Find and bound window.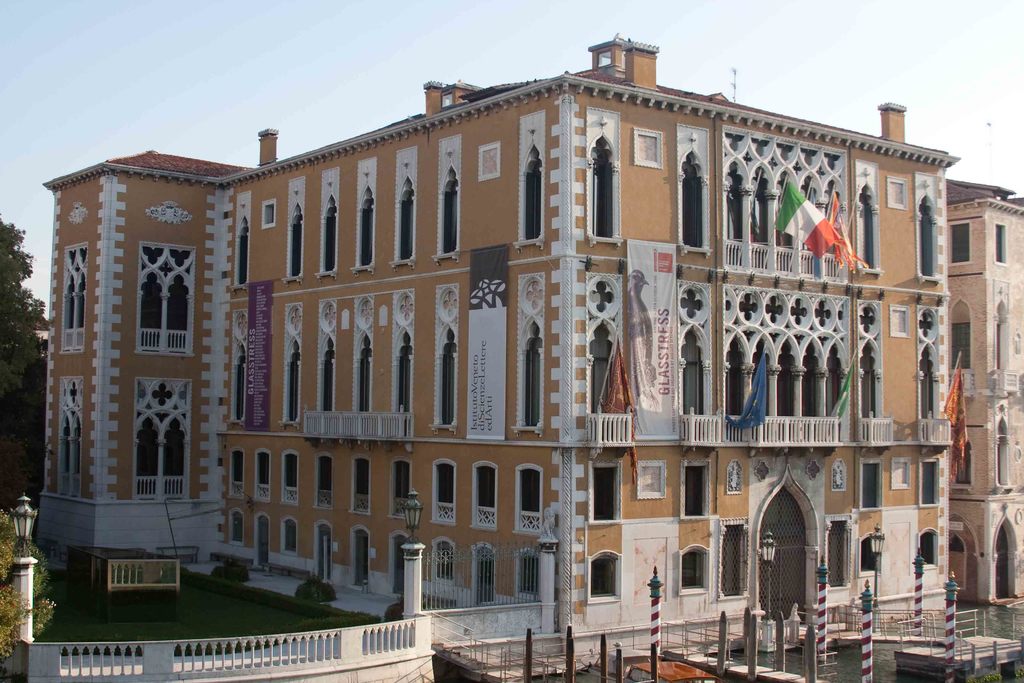
Bound: {"left": 588, "top": 317, "right": 620, "bottom": 409}.
